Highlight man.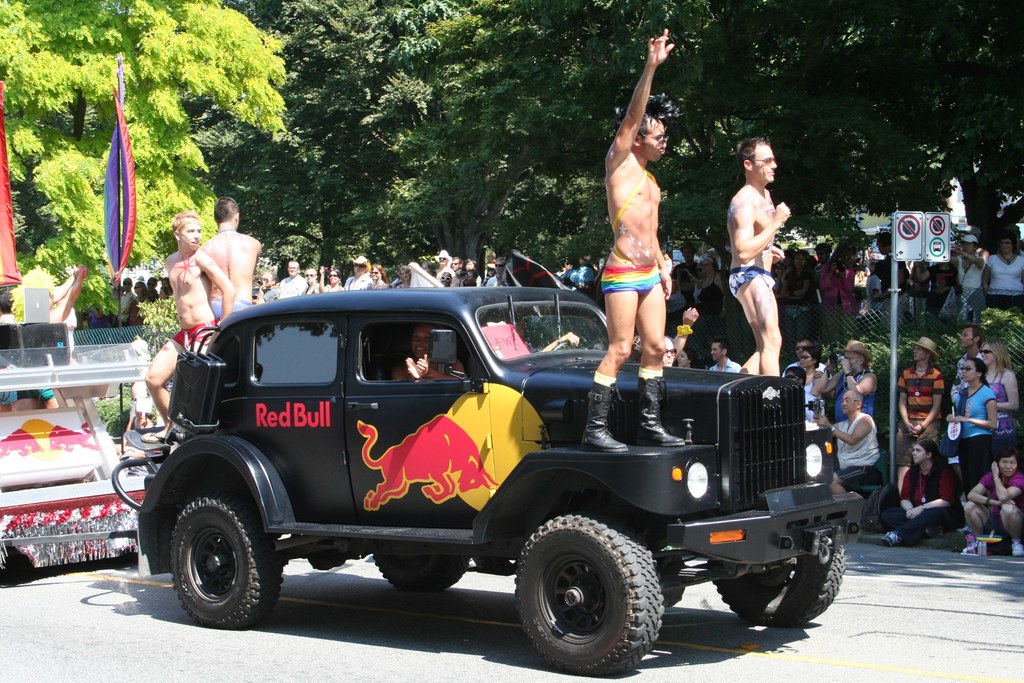
Highlighted region: {"left": 578, "top": 27, "right": 688, "bottom": 451}.
